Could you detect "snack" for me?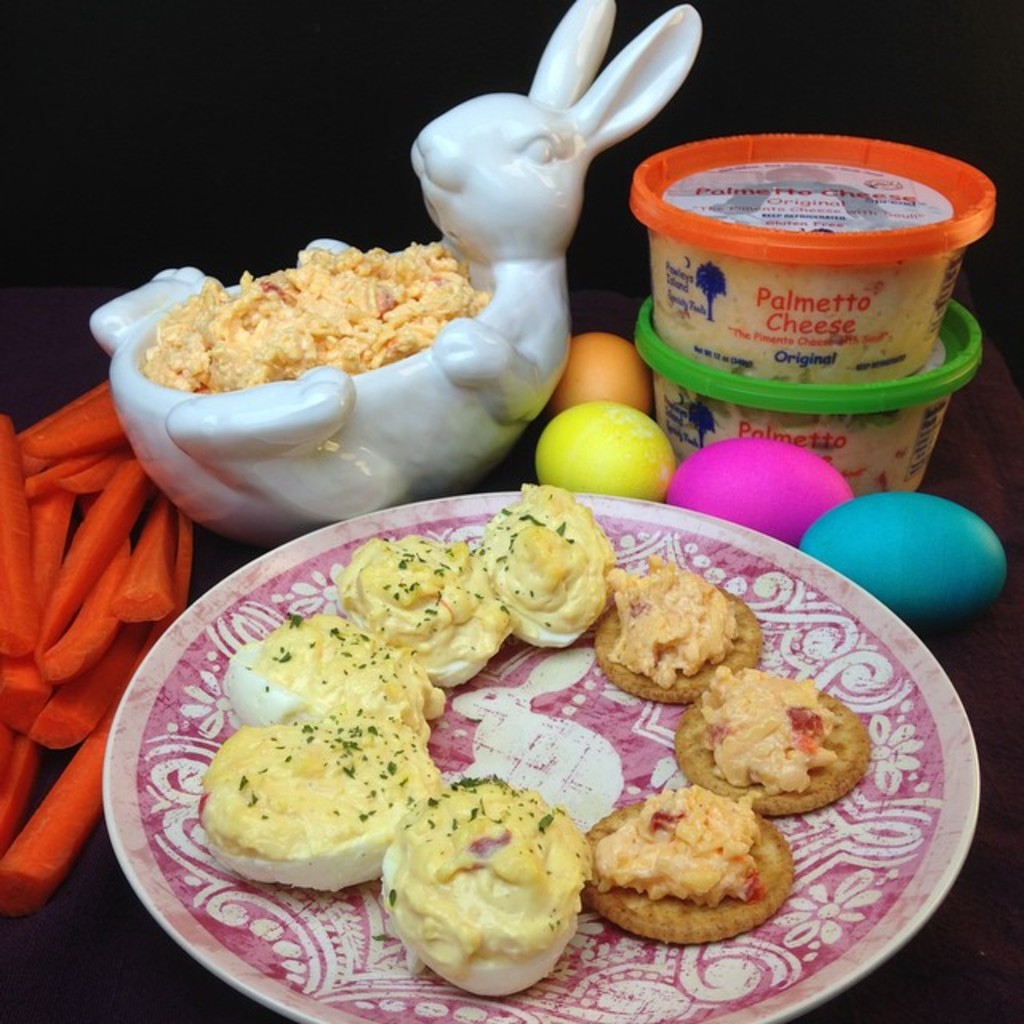
Detection result: select_region(589, 549, 765, 701).
